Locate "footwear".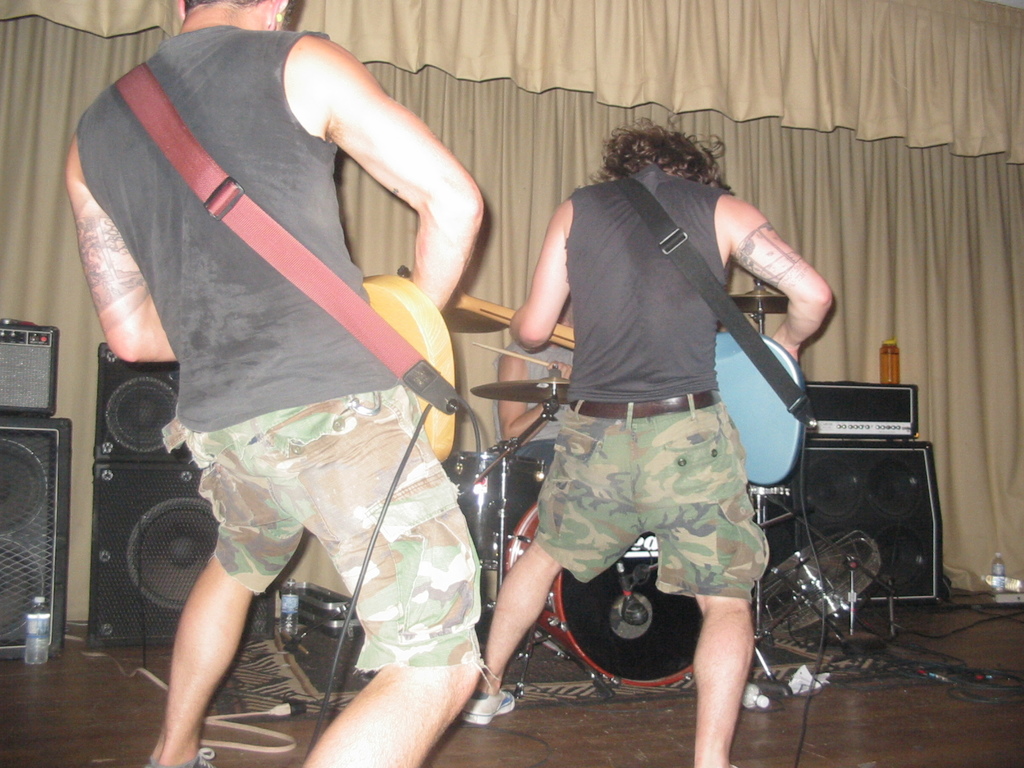
Bounding box: [left=460, top=687, right=518, bottom=726].
